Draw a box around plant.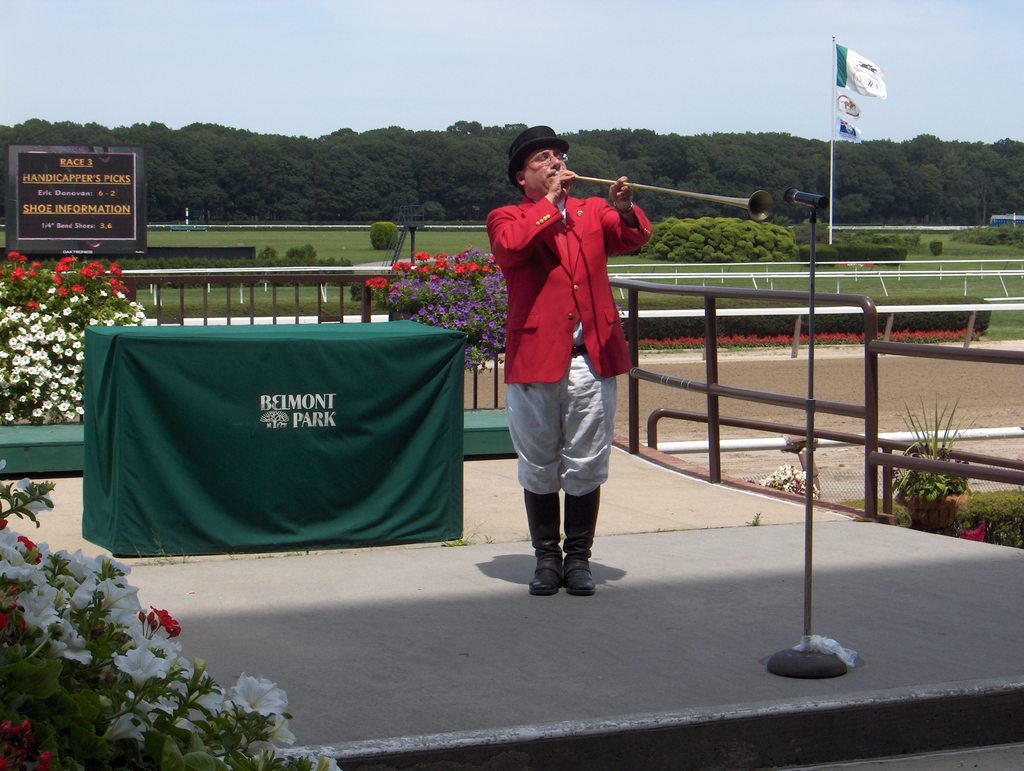
358:214:404:252.
